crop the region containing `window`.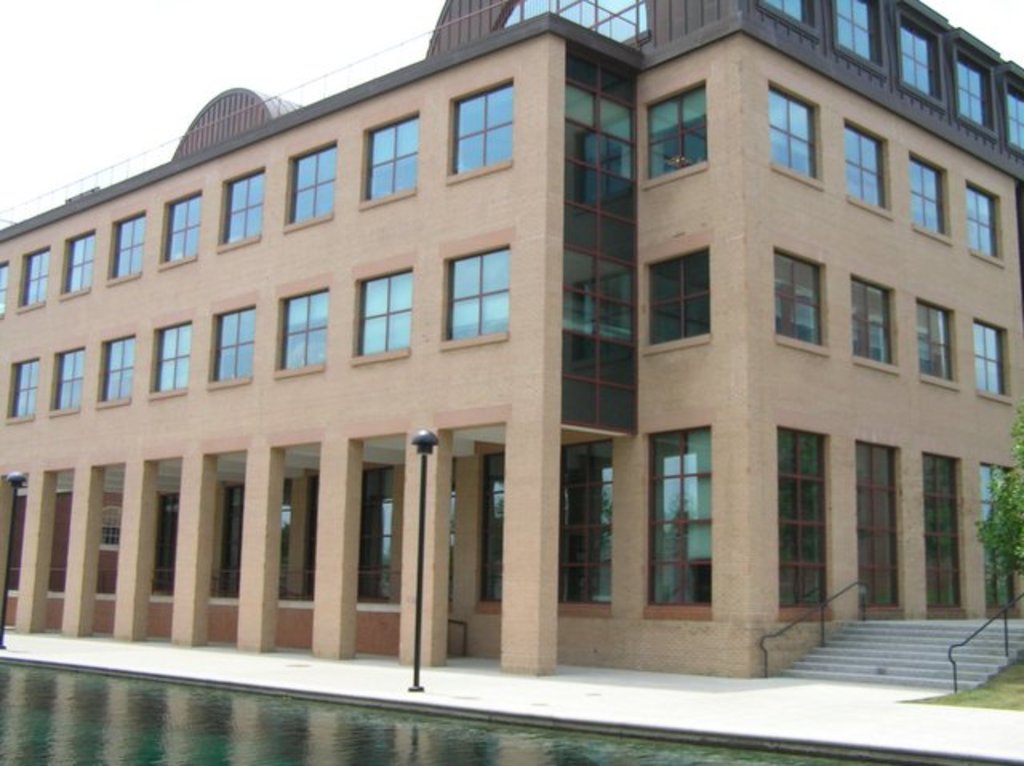
Crop region: [104,198,147,286].
